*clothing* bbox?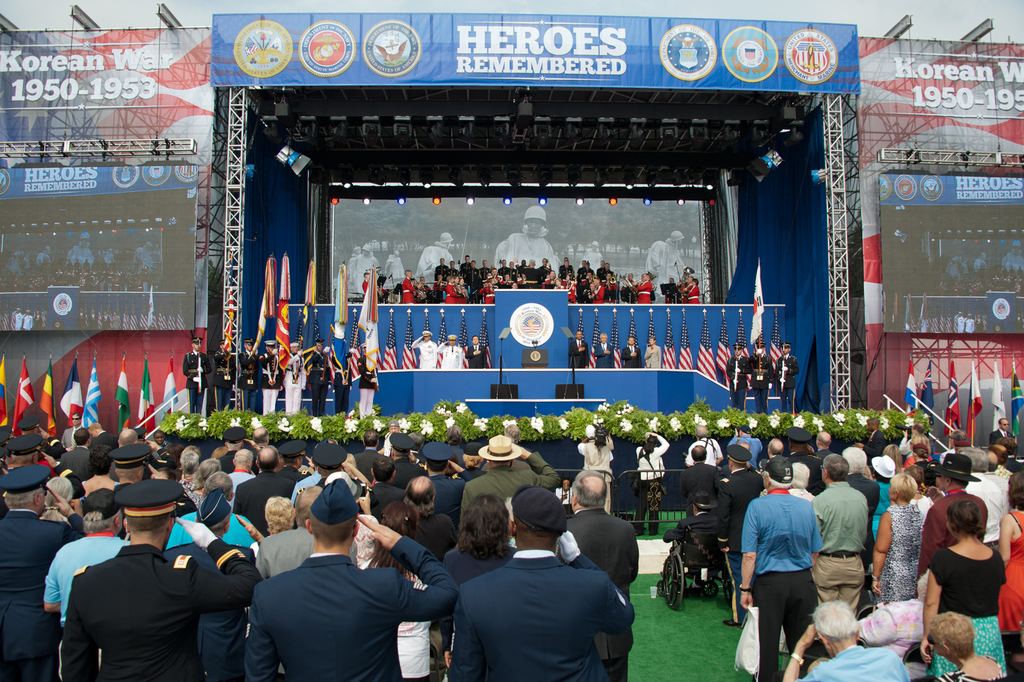
715,464,760,622
